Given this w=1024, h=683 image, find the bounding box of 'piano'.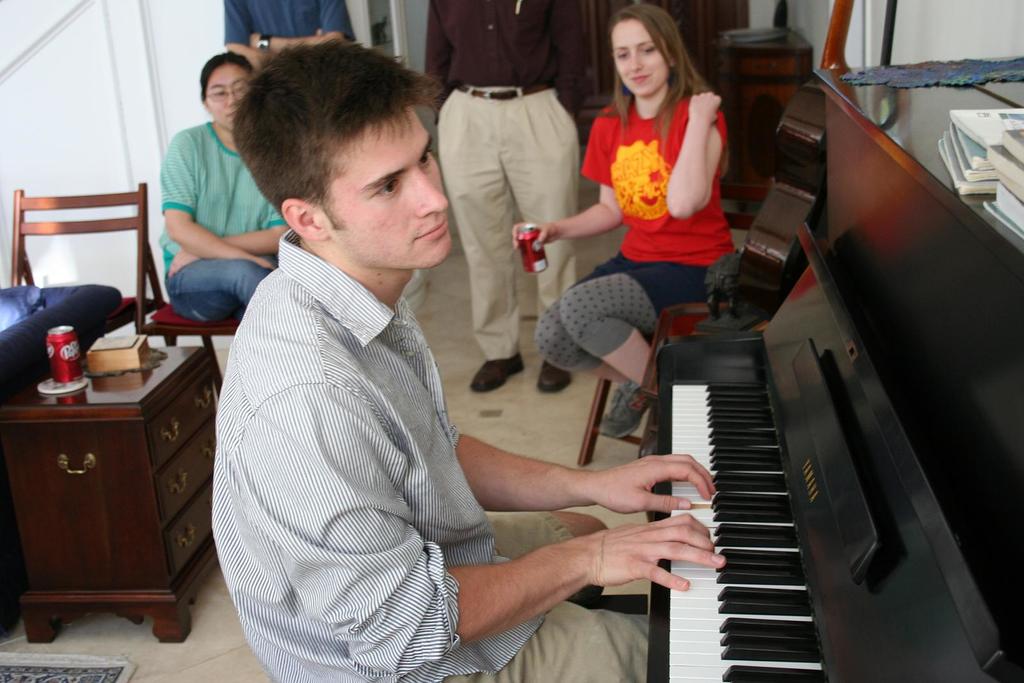
[x1=650, y1=71, x2=1022, y2=682].
